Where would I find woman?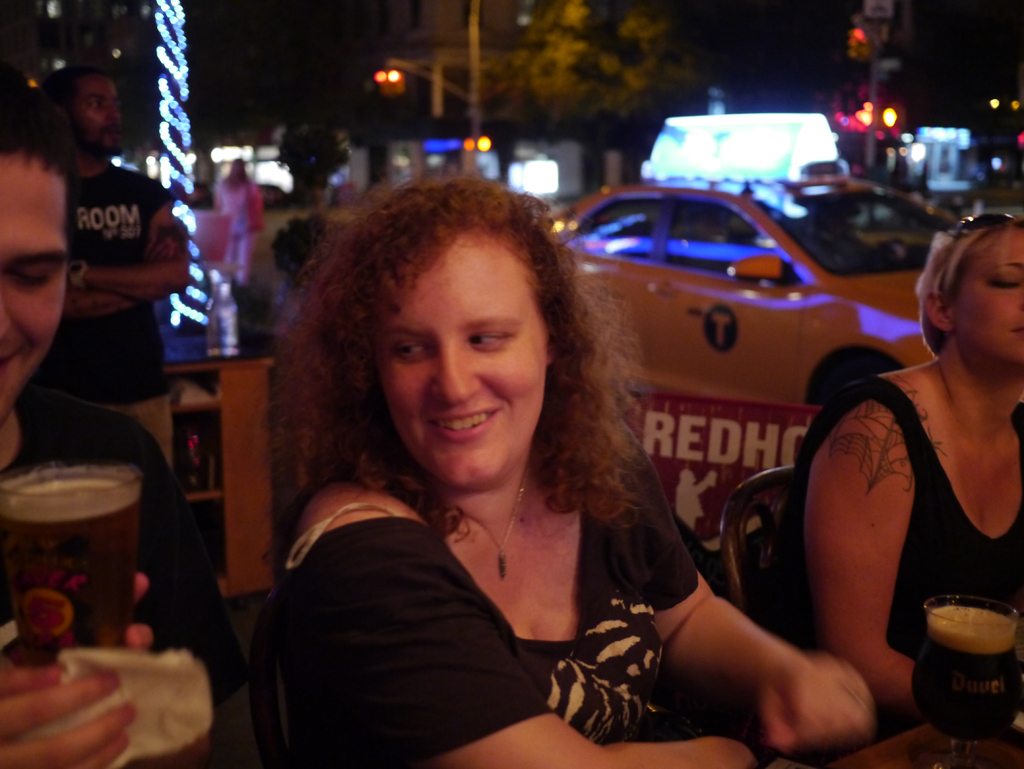
At box(805, 208, 1023, 724).
